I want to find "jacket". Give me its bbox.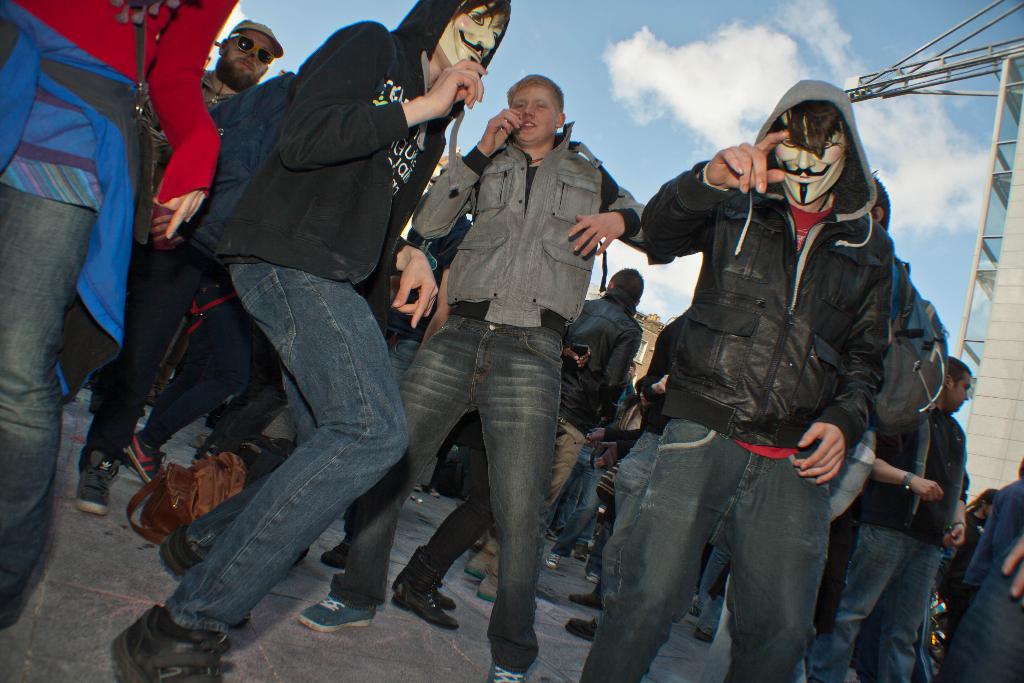
[636, 81, 941, 527].
